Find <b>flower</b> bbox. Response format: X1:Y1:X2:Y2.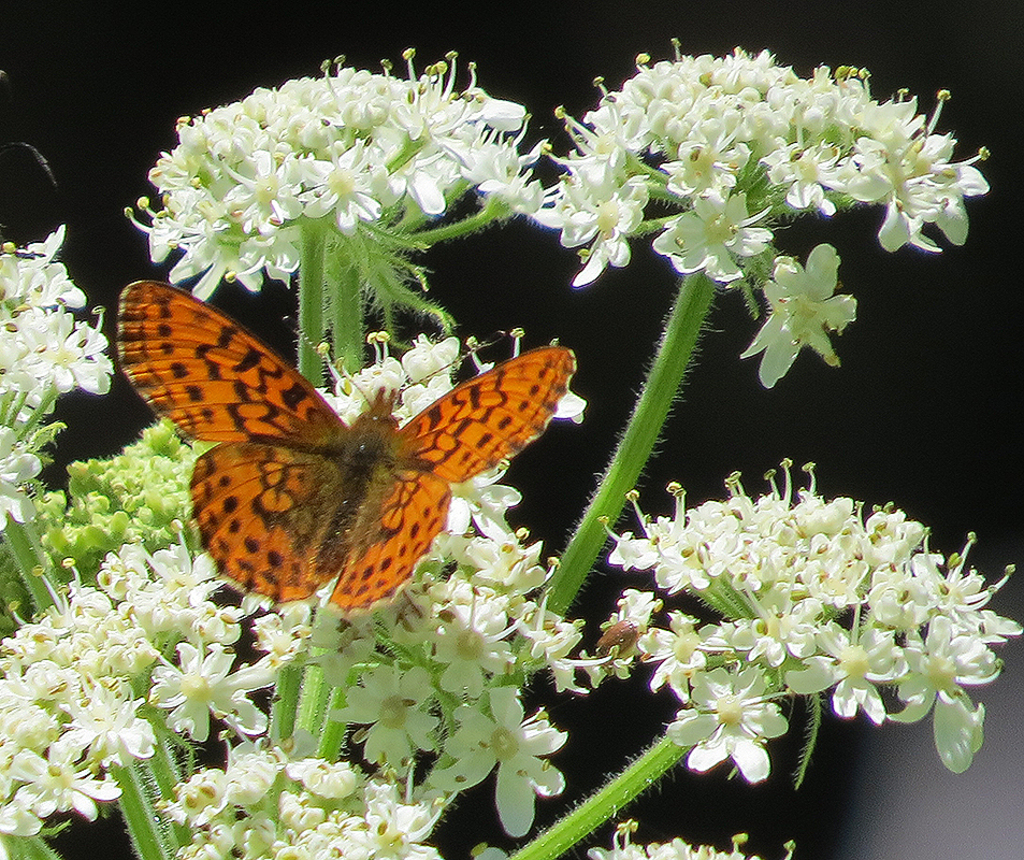
309:333:591:424.
